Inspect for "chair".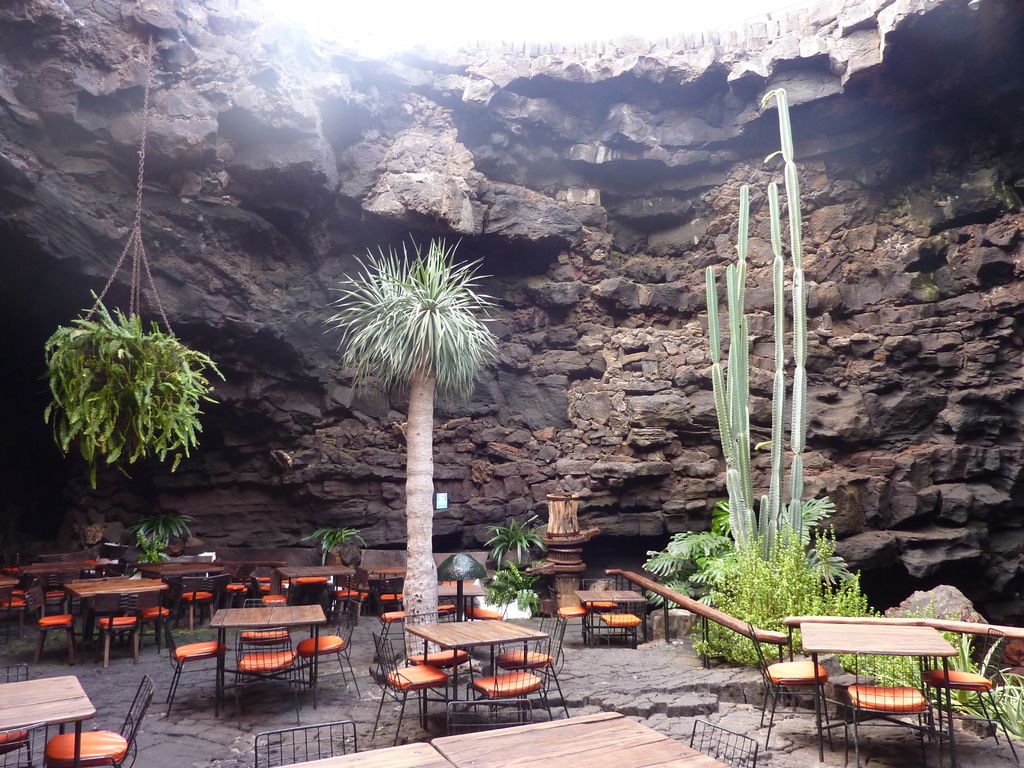
Inspection: bbox(30, 584, 78, 659).
